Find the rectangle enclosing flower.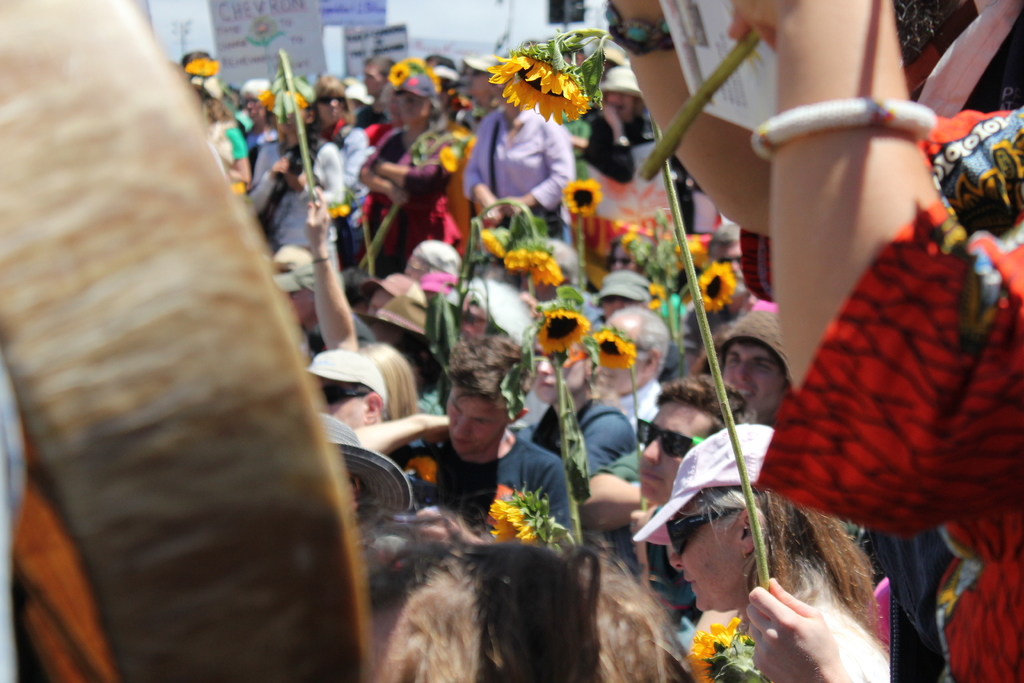
x1=458, y1=128, x2=477, y2=163.
